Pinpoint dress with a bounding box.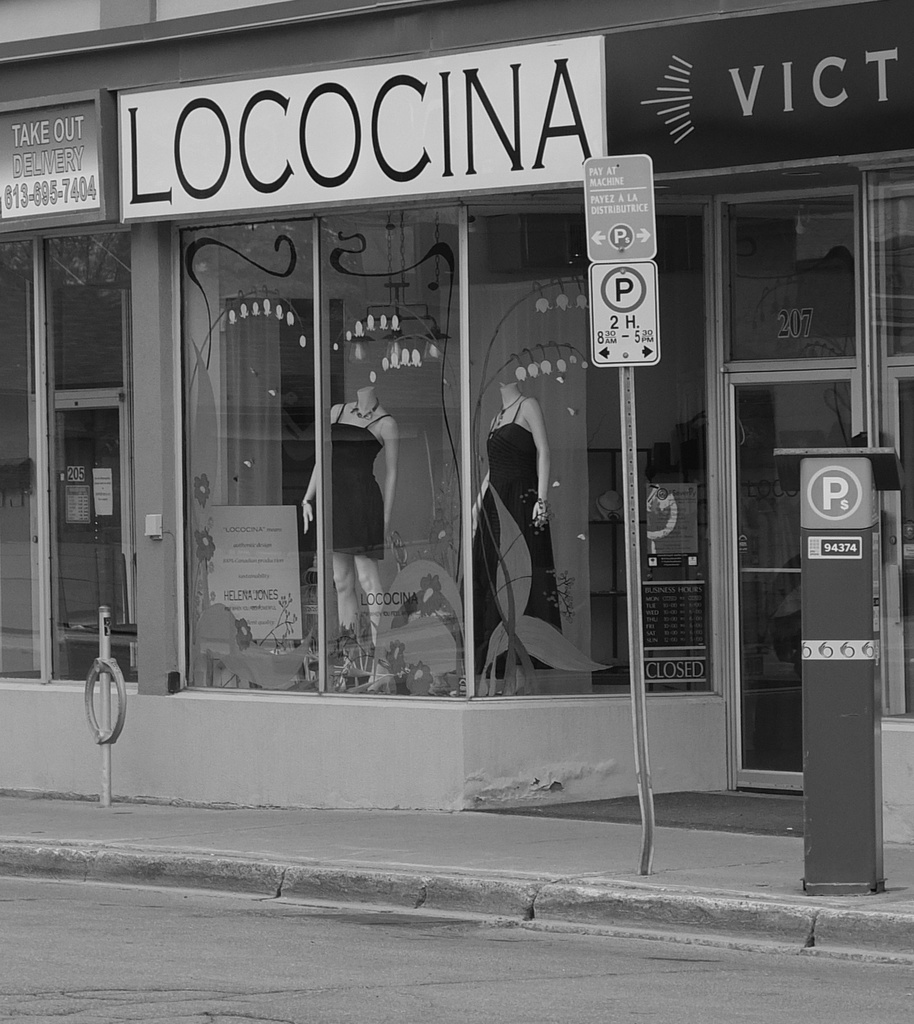
468,397,568,674.
